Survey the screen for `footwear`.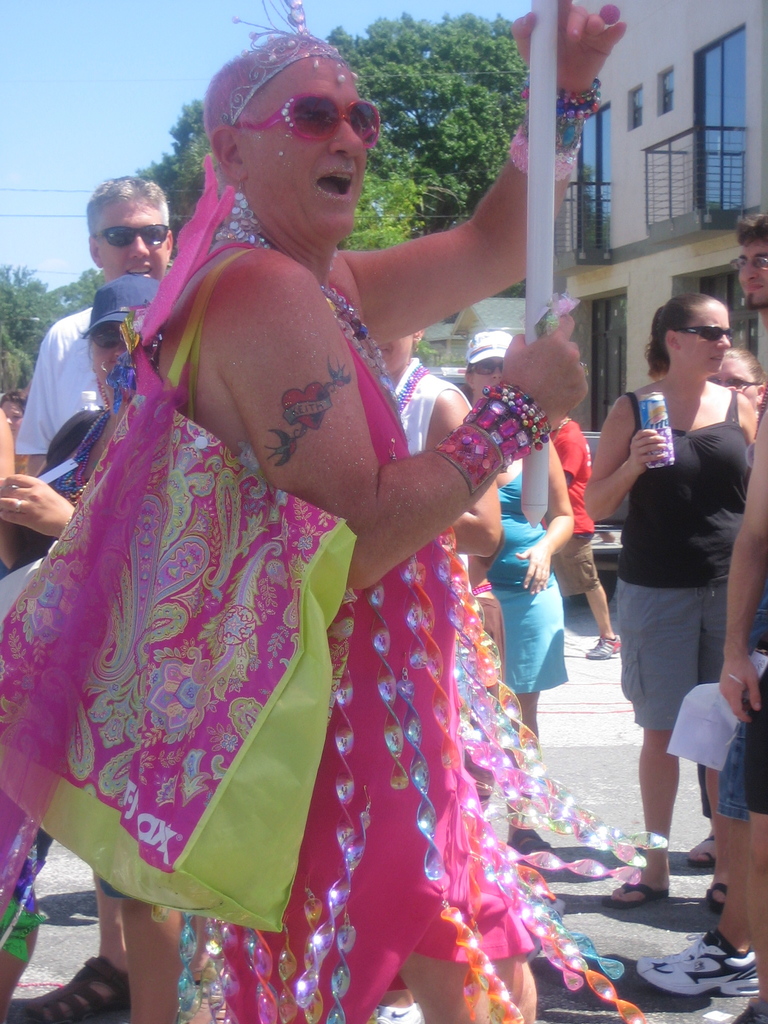
Survey found: (585, 633, 622, 659).
